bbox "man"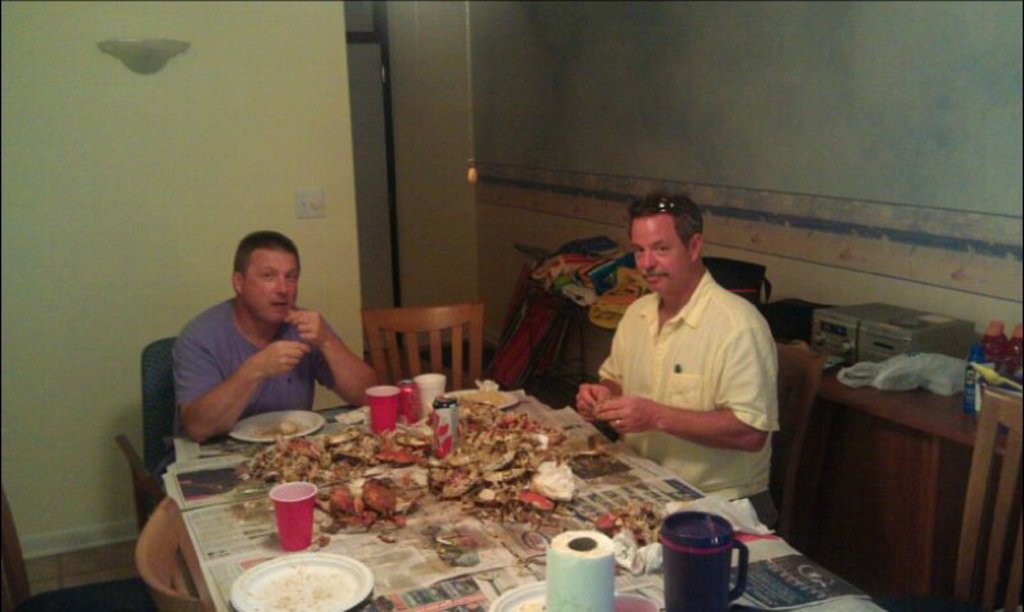
{"left": 154, "top": 230, "right": 383, "bottom": 475}
